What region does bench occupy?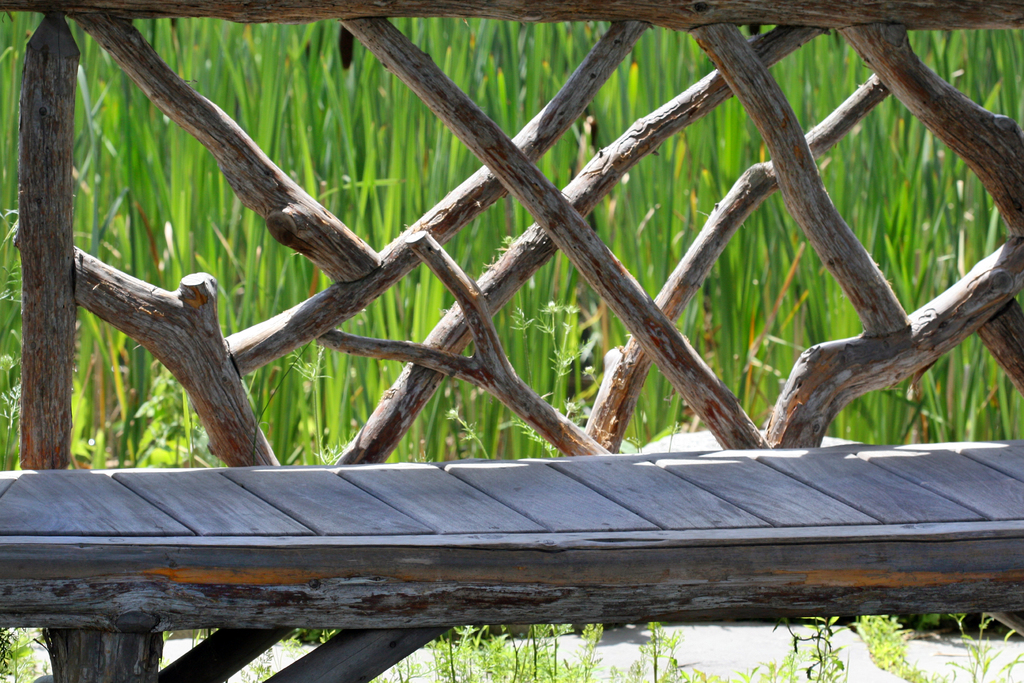
[12, 445, 1023, 682].
